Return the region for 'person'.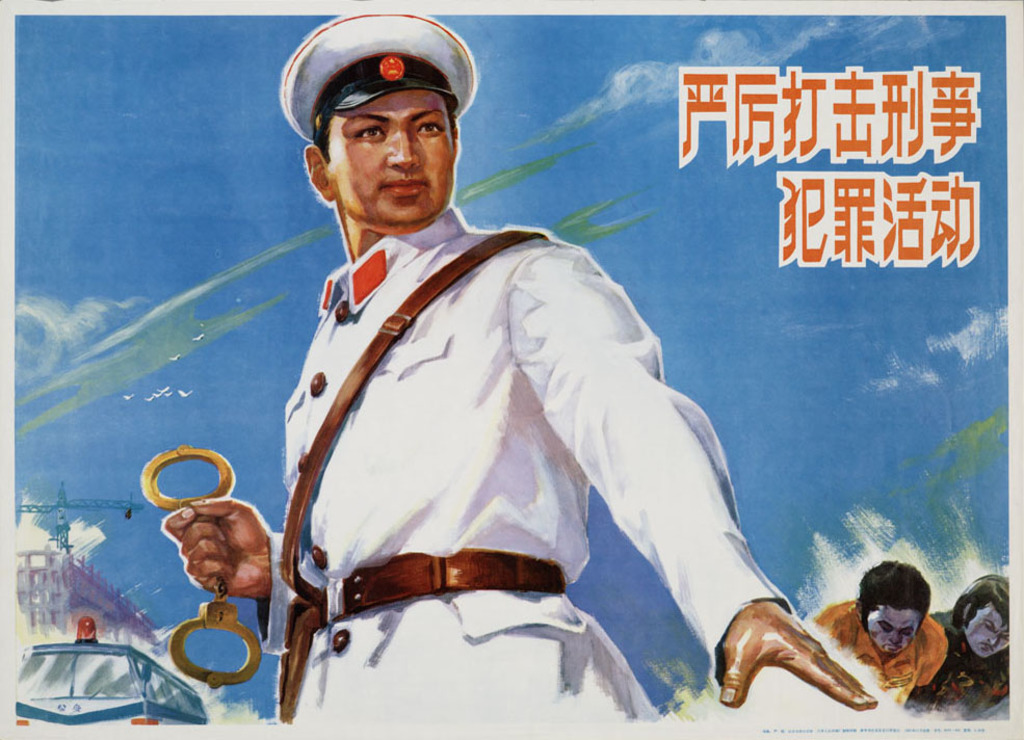
{"x1": 908, "y1": 574, "x2": 1008, "y2": 719}.
